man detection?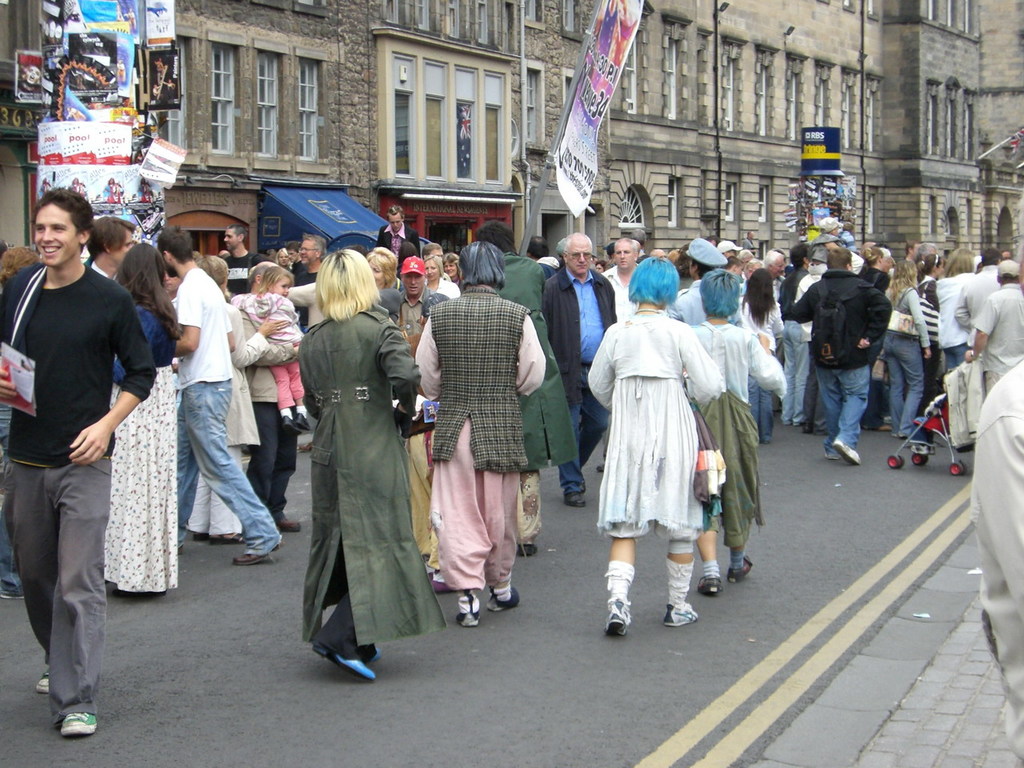
detection(964, 257, 1023, 385)
